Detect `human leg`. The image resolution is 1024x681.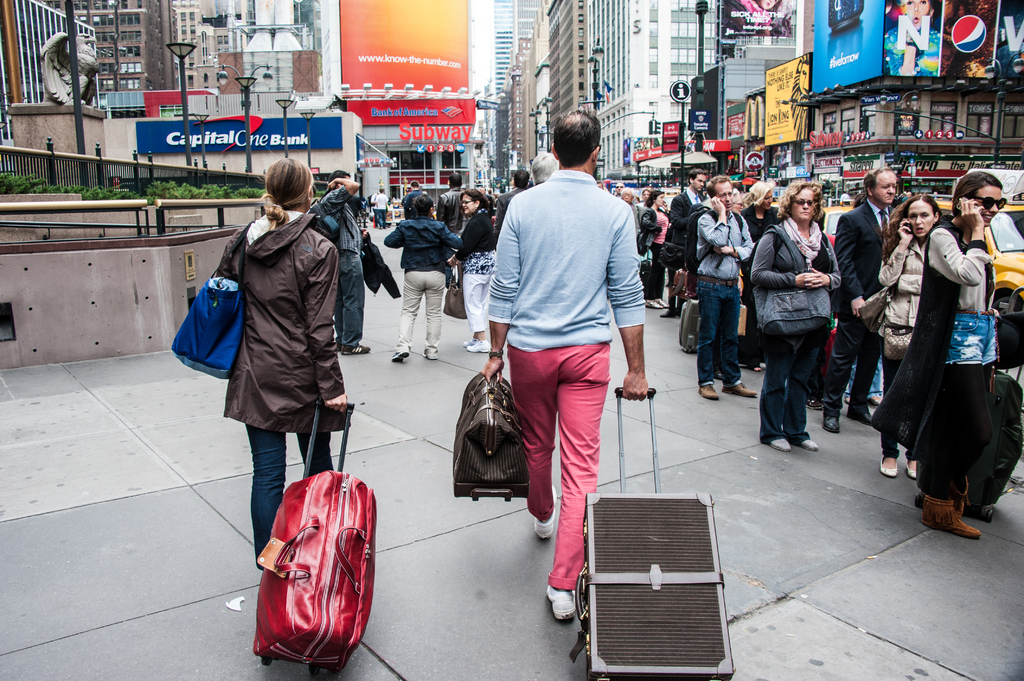
bbox(236, 361, 286, 566).
